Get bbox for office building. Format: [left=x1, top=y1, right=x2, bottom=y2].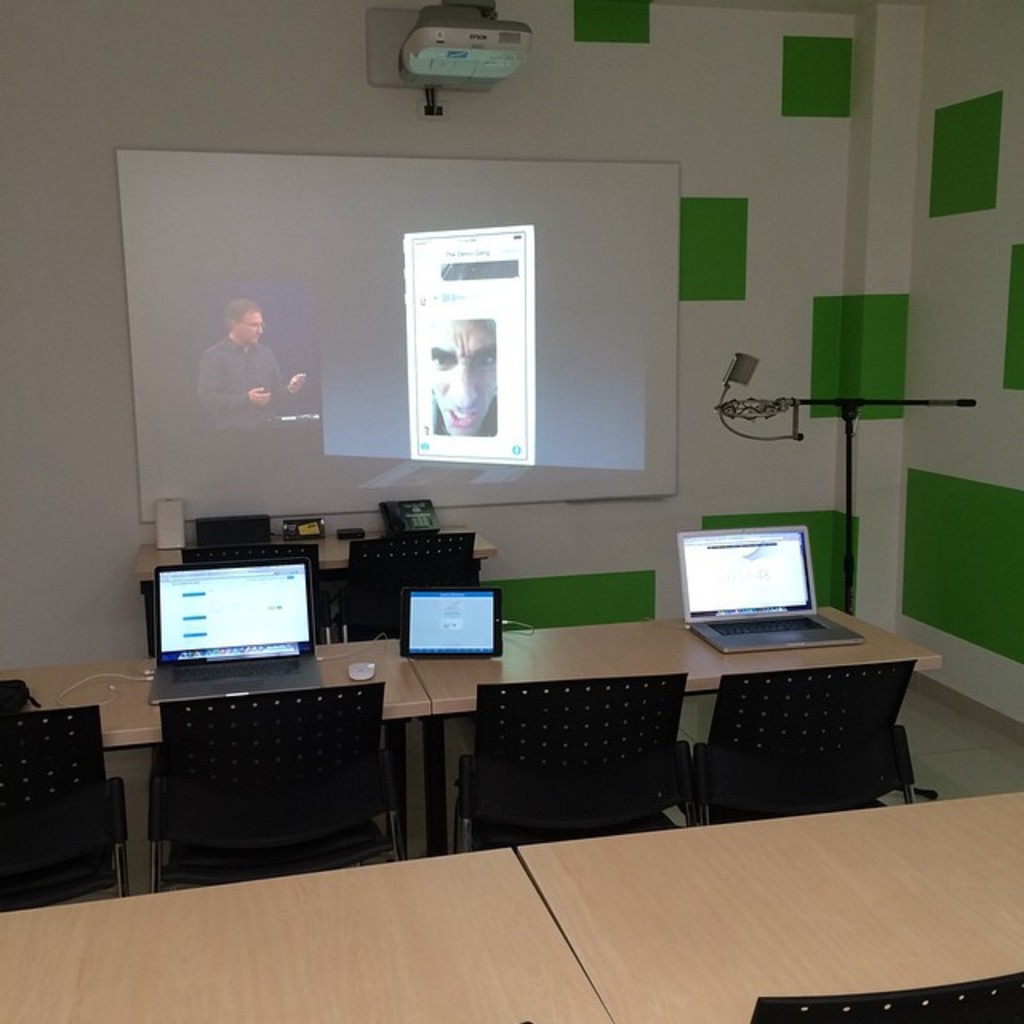
[left=0, top=0, right=1023, bottom=1021].
